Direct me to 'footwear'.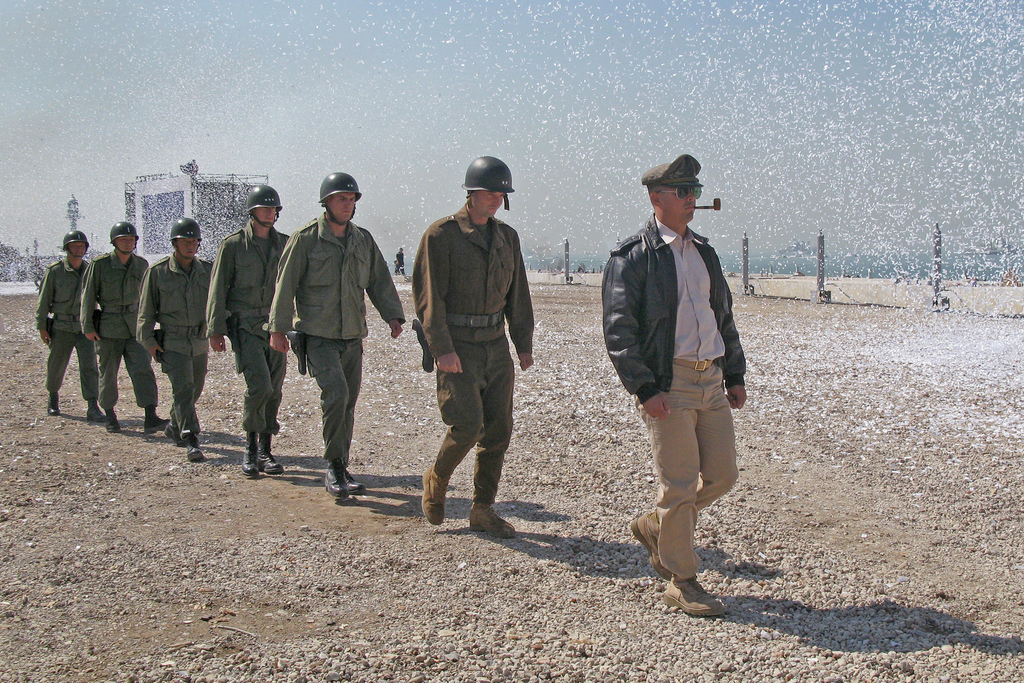
Direction: <region>106, 409, 118, 433</region>.
